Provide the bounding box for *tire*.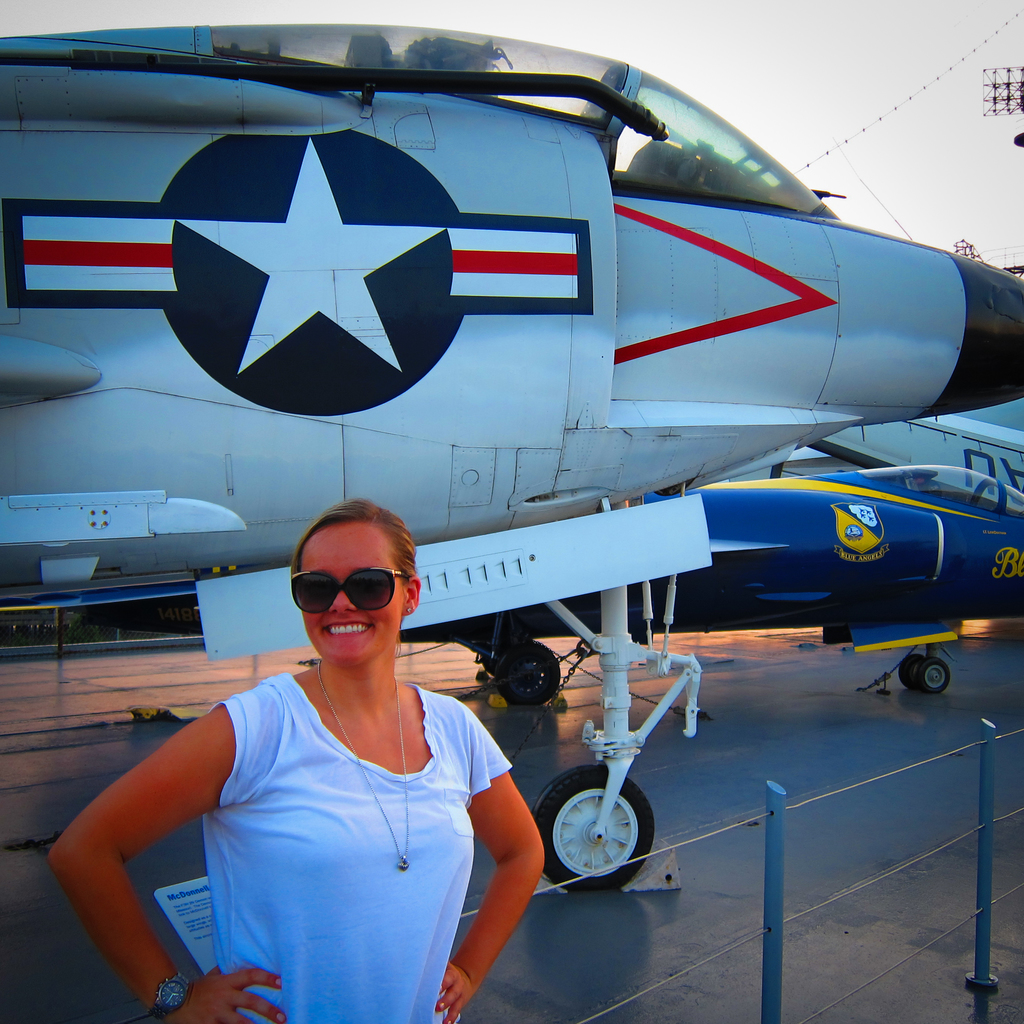
left=536, top=764, right=603, bottom=869.
